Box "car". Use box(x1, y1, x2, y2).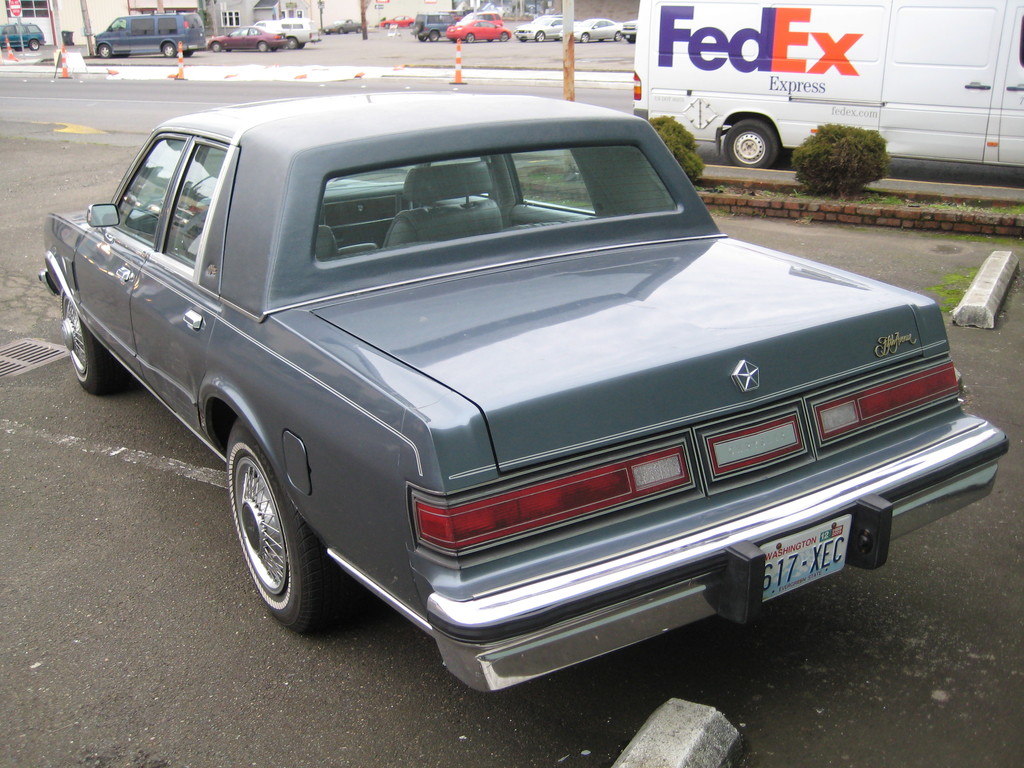
box(45, 89, 1017, 714).
